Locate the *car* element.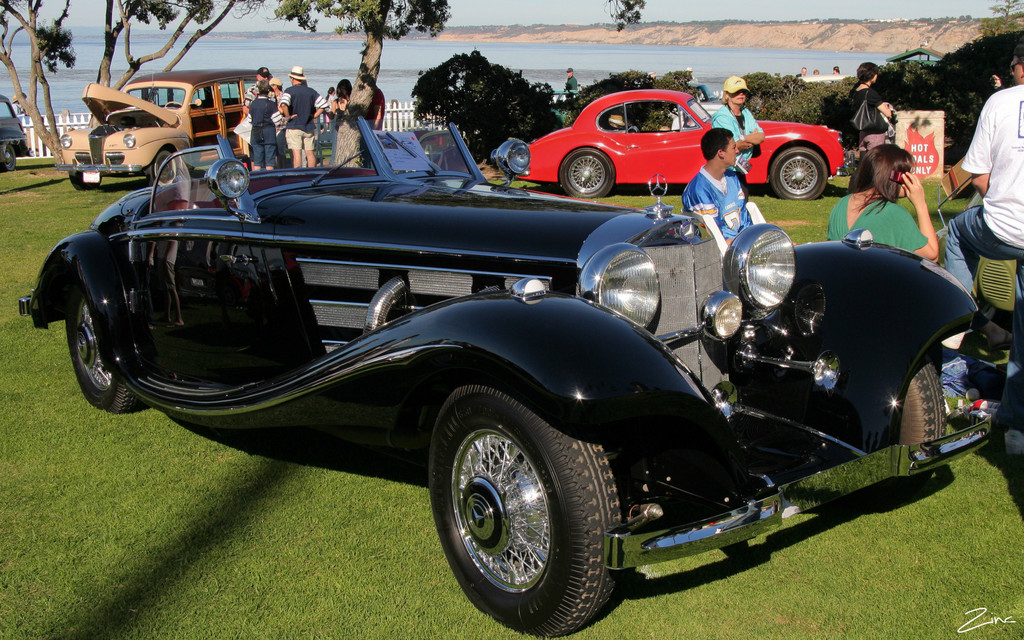
Element bbox: (x1=53, y1=111, x2=983, y2=623).
